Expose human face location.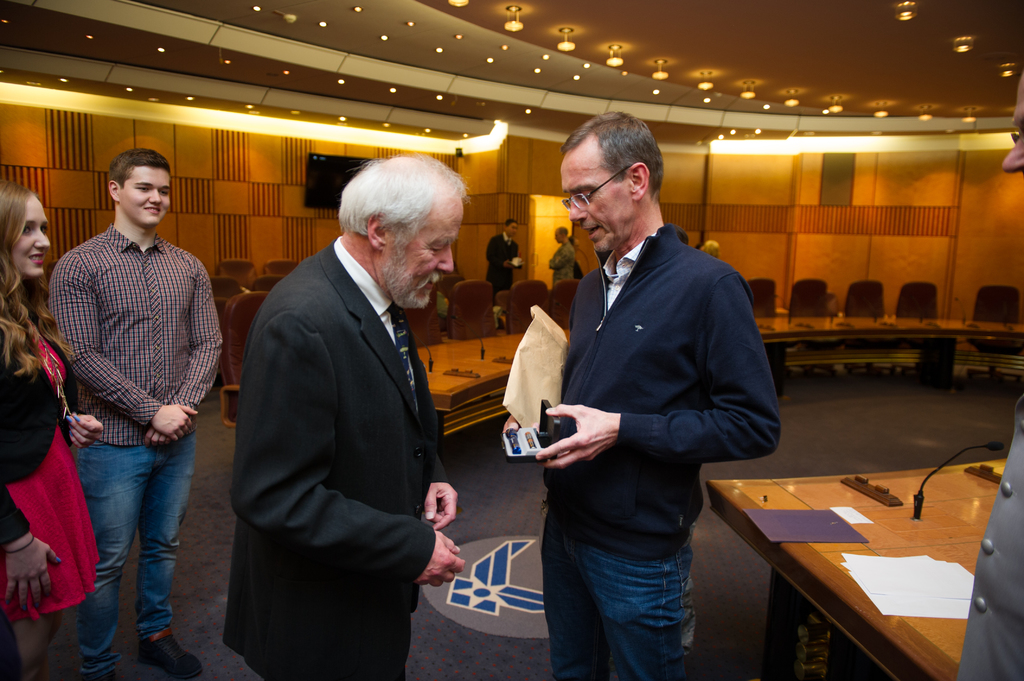
Exposed at bbox(13, 198, 51, 278).
